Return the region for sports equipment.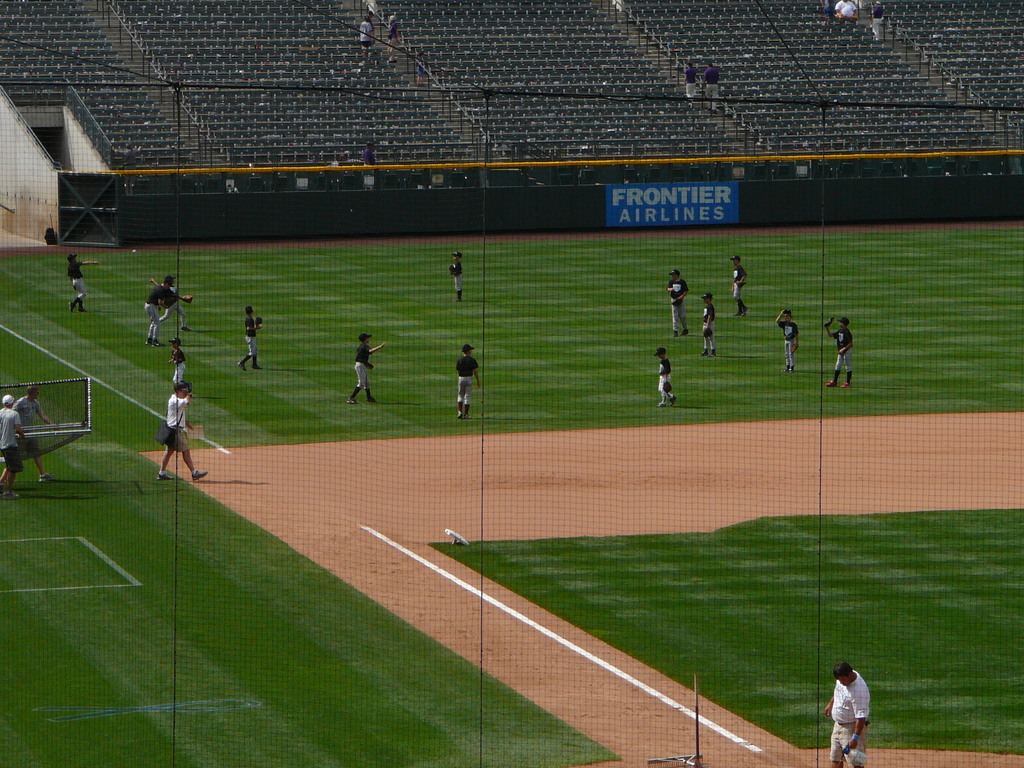
(735, 280, 746, 290).
